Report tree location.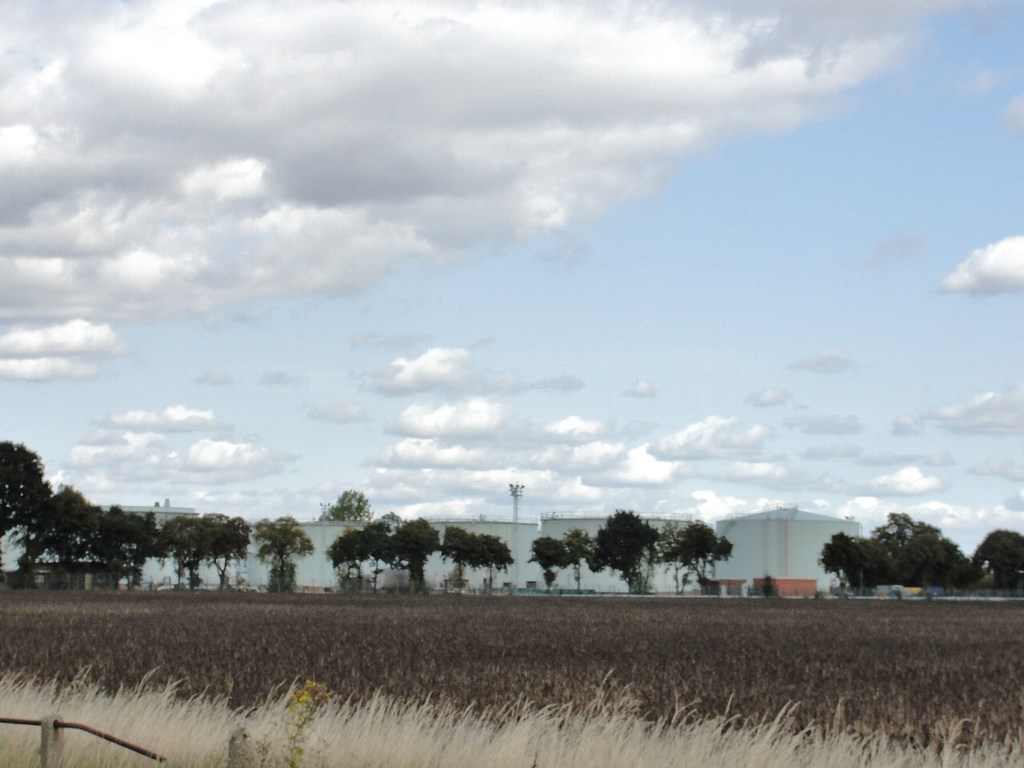
Report: x1=668, y1=516, x2=729, y2=595.
